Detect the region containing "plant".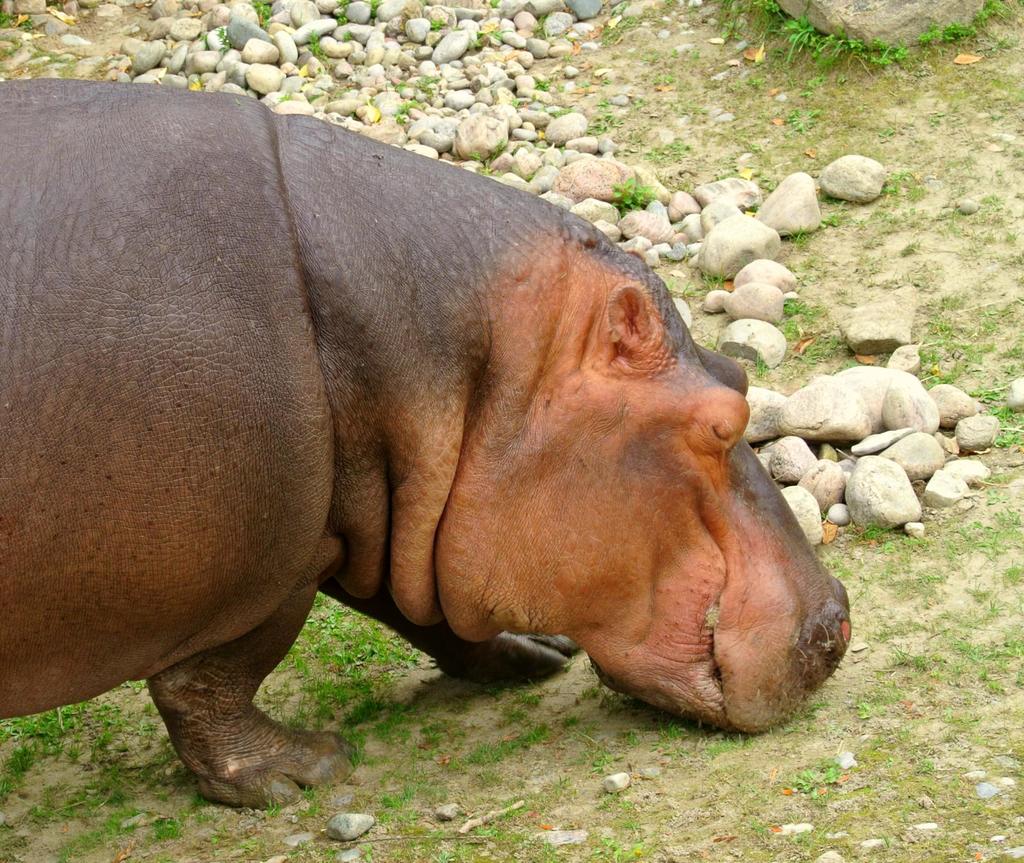
{"x1": 392, "y1": 94, "x2": 412, "y2": 133}.
